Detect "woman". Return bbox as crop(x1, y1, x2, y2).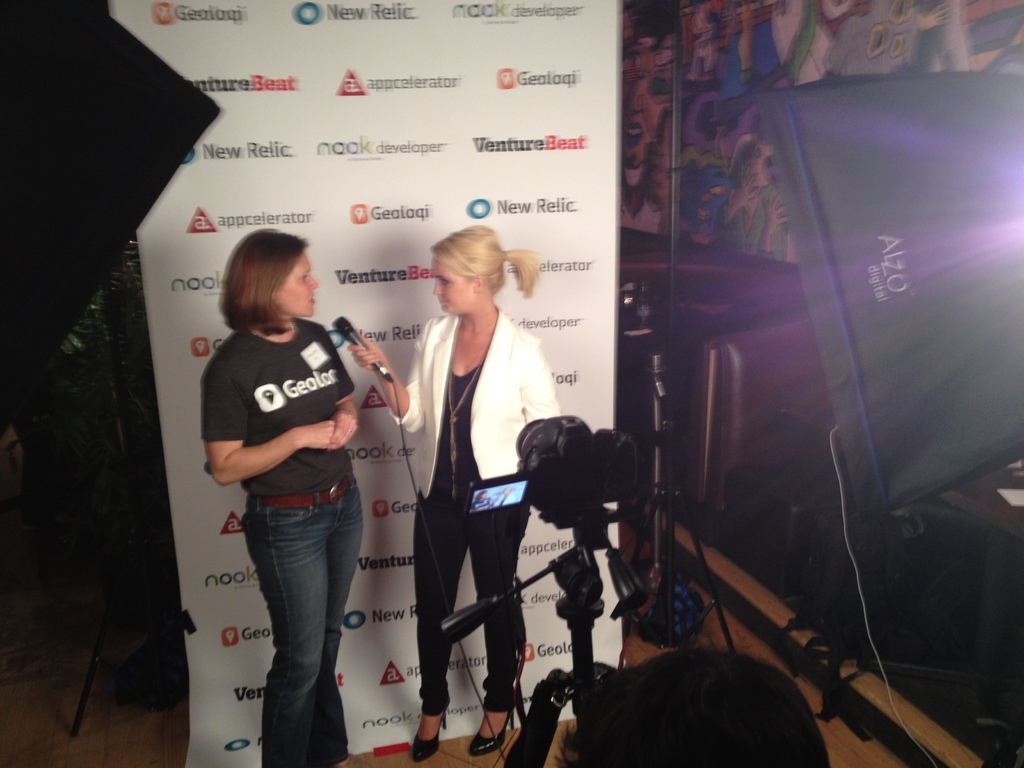
crop(395, 226, 559, 728).
